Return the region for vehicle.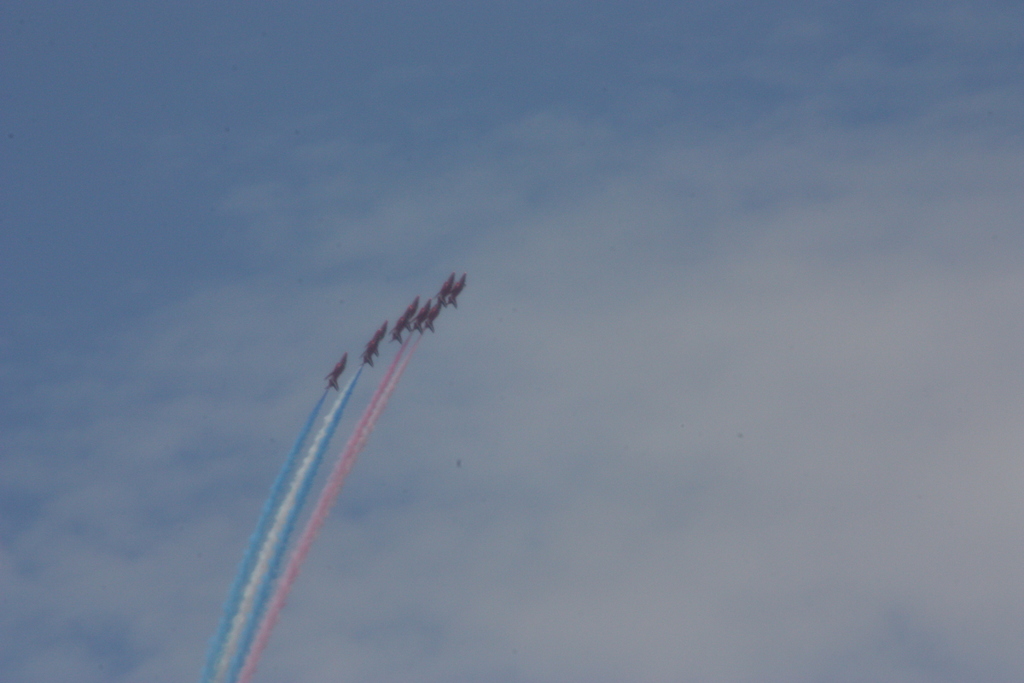
411 298 428 331.
